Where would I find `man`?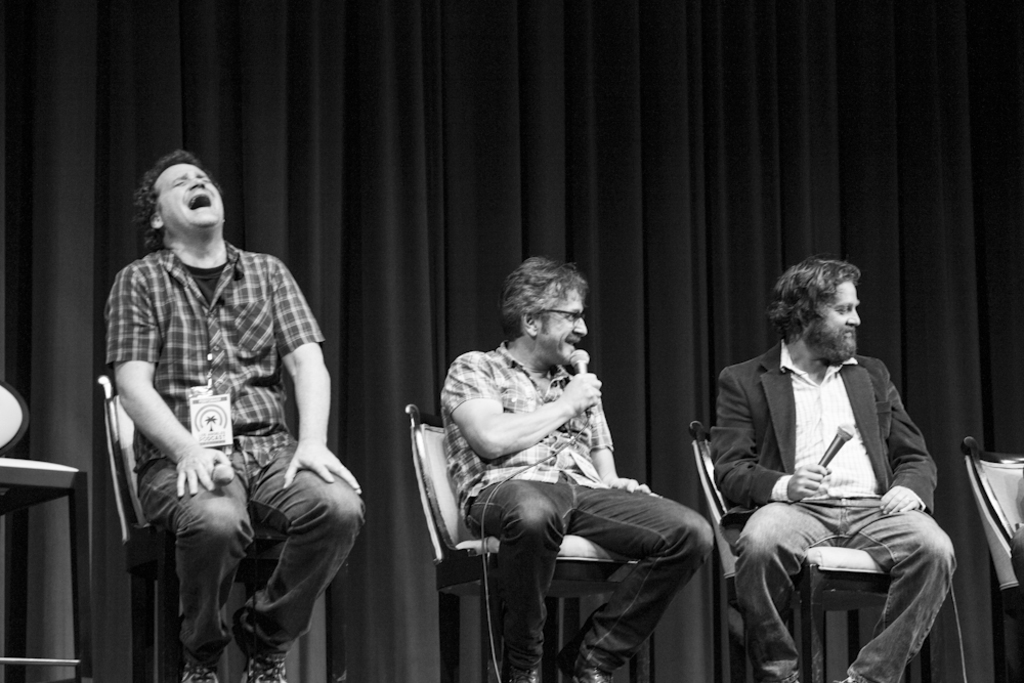
At rect(426, 256, 718, 682).
